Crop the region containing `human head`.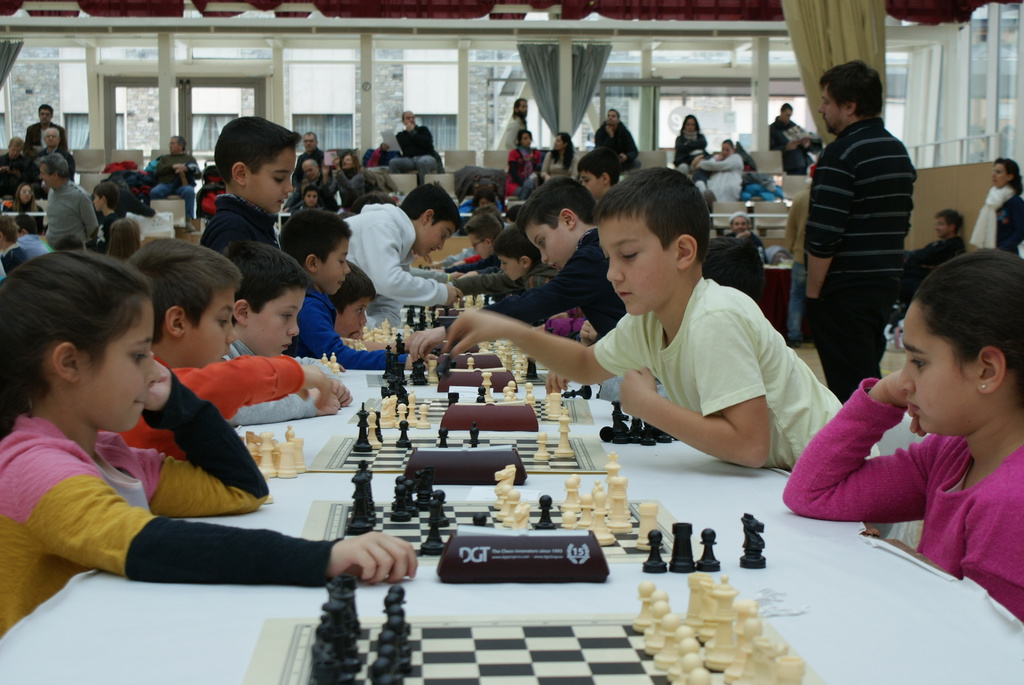
Crop region: 166,136,184,152.
